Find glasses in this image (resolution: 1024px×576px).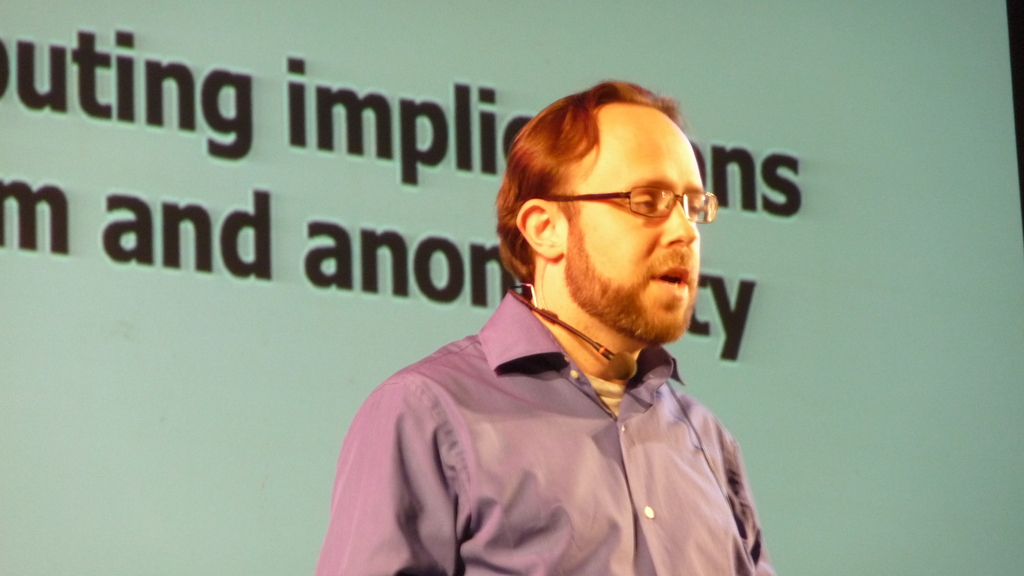
l=536, t=182, r=719, b=223.
